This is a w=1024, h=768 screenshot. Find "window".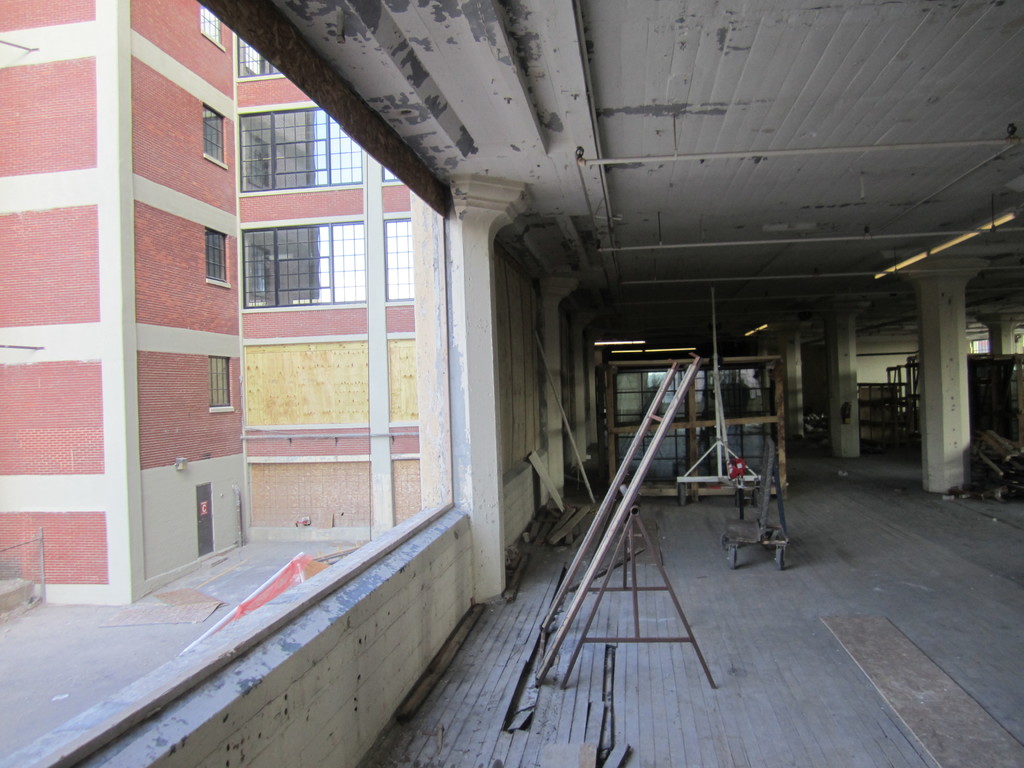
Bounding box: [x1=239, y1=106, x2=389, y2=188].
